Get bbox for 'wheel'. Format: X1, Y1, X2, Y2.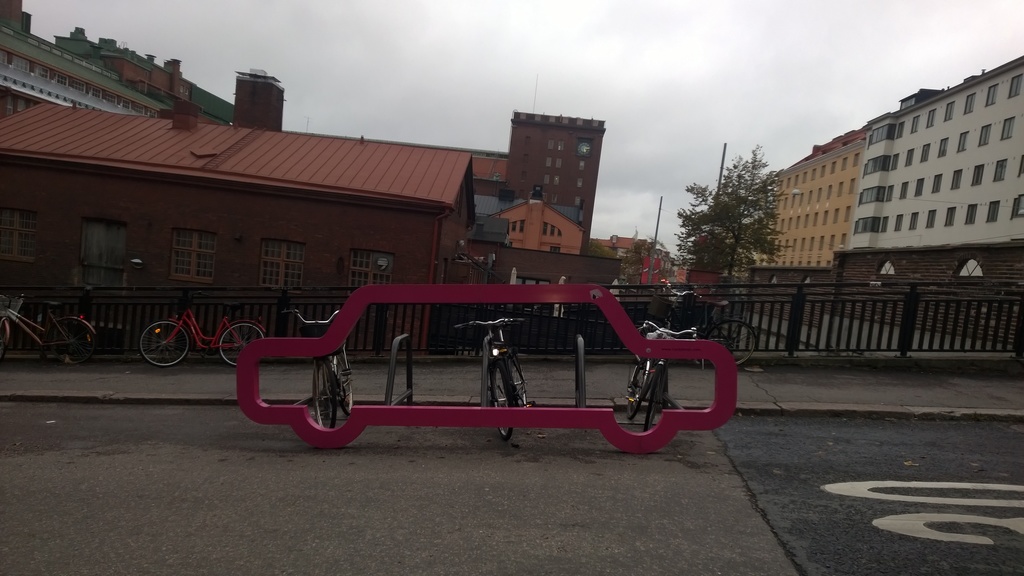
336, 343, 357, 417.
